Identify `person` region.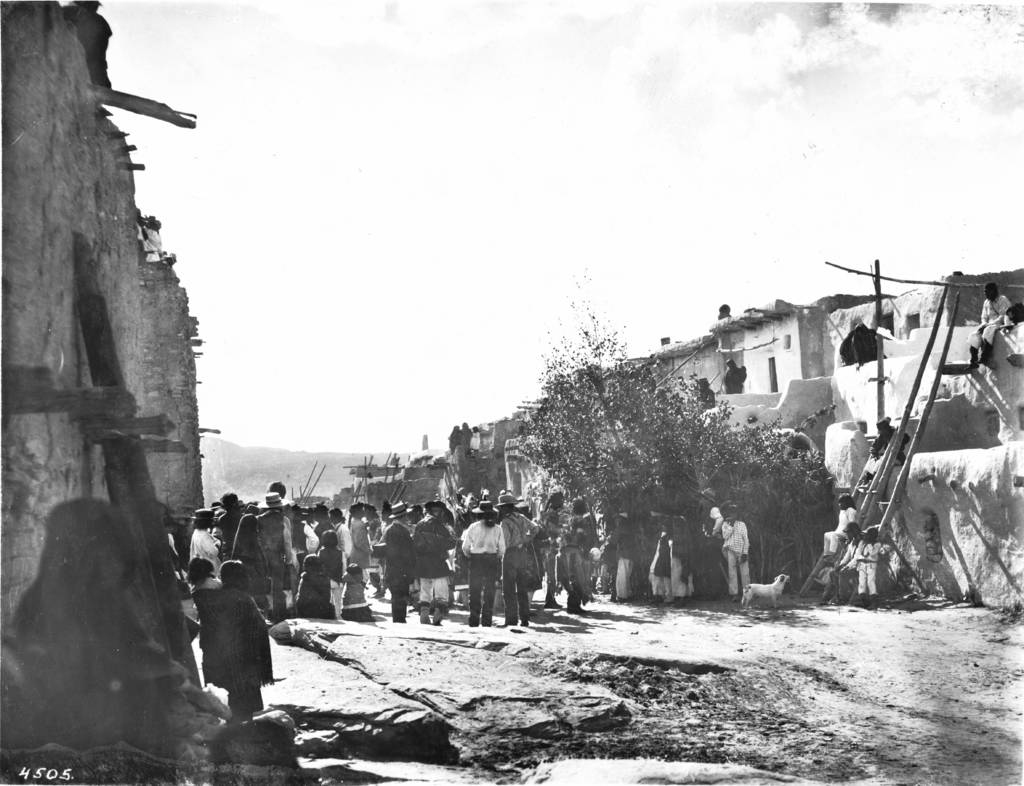
Region: 854:530:894:600.
